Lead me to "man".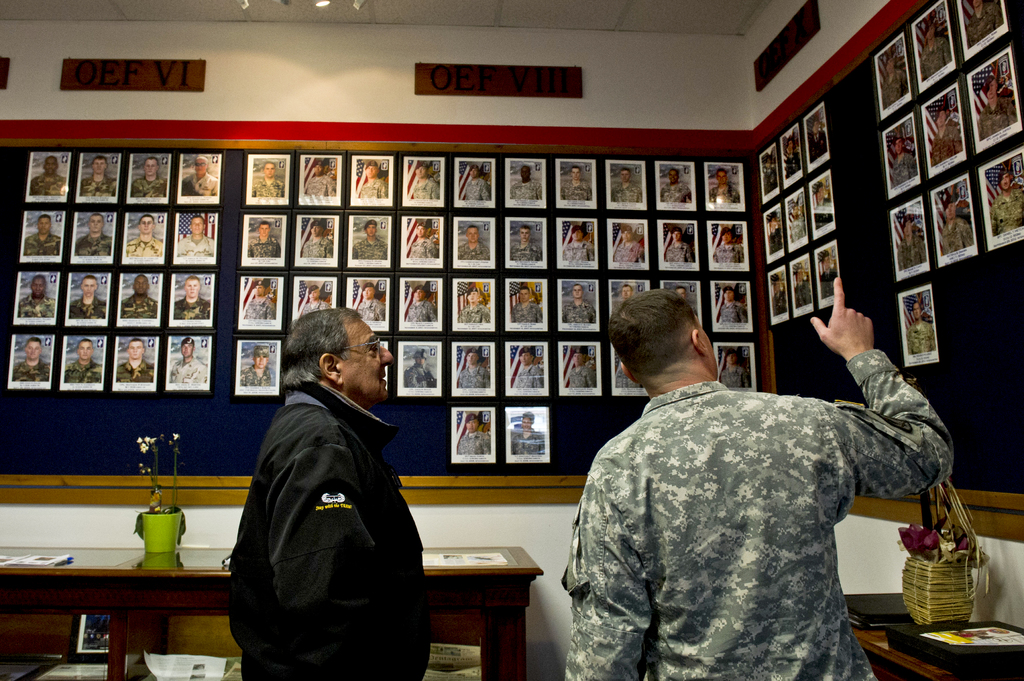
Lead to select_region(118, 339, 152, 381).
